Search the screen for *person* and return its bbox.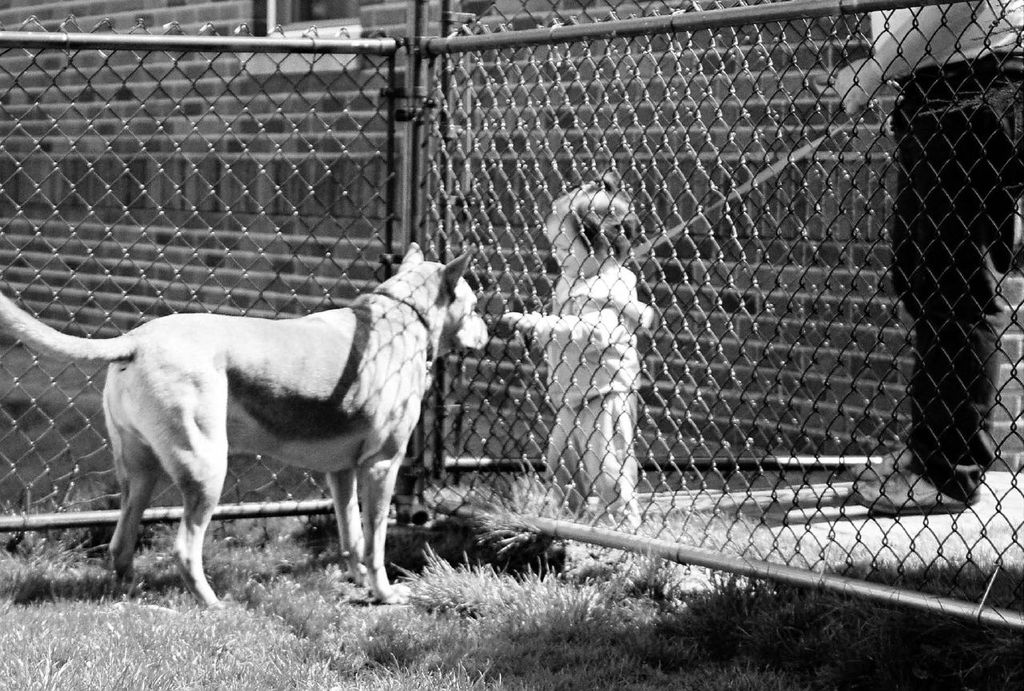
Found: <box>827,0,1023,516</box>.
